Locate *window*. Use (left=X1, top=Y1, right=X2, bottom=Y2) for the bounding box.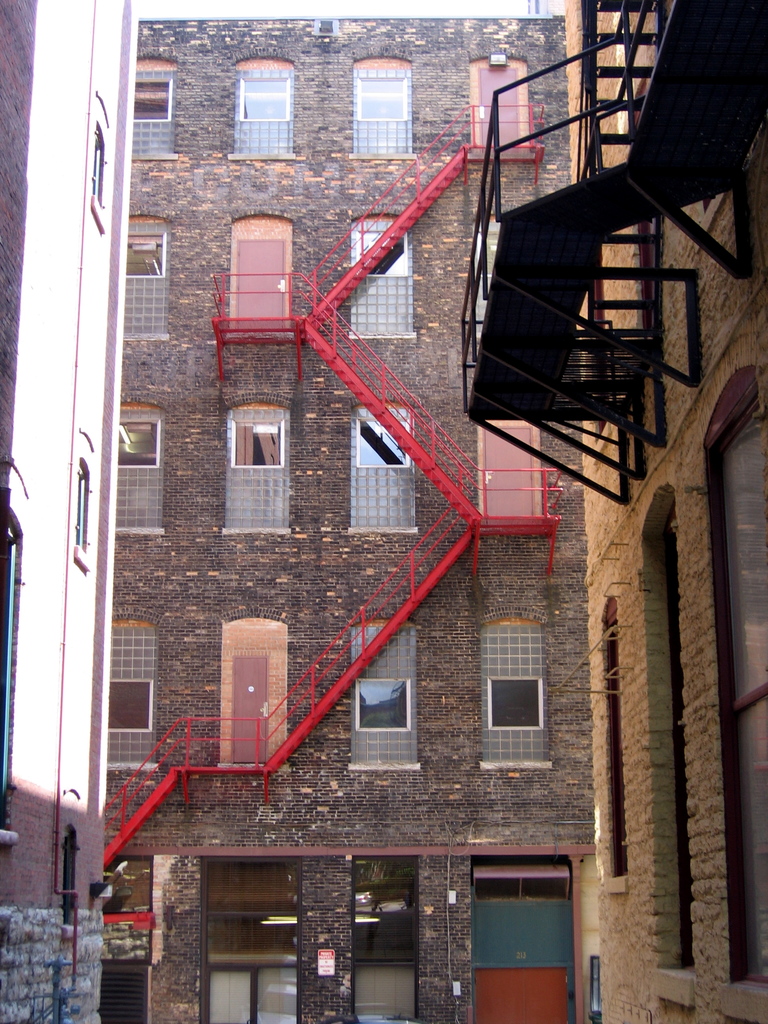
(left=75, top=432, right=92, bottom=570).
